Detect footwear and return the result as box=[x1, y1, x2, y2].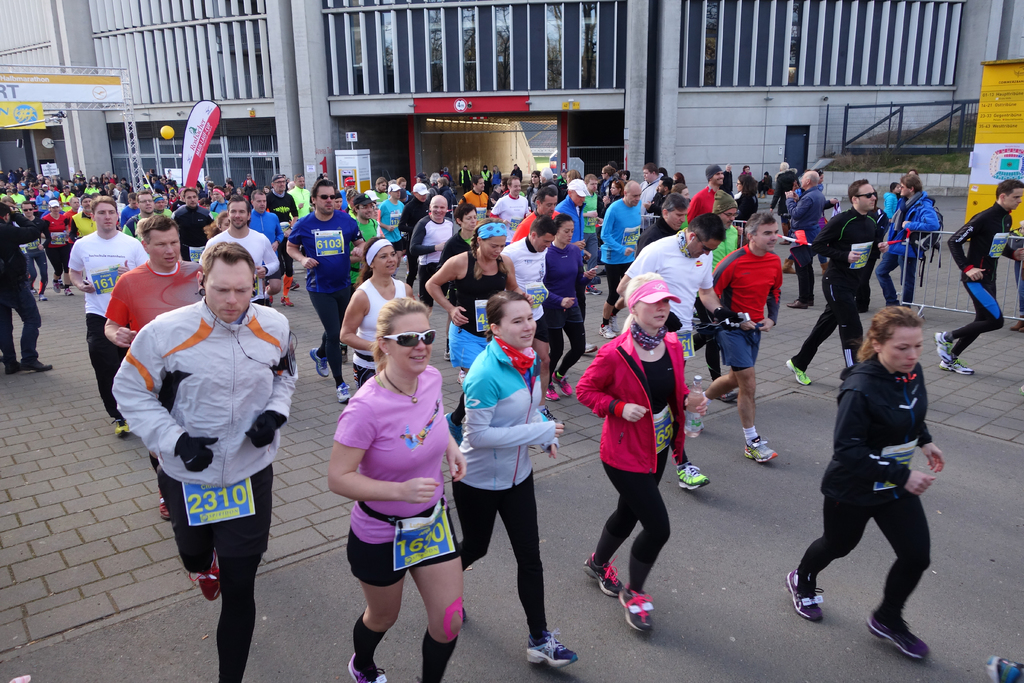
box=[675, 458, 712, 491].
